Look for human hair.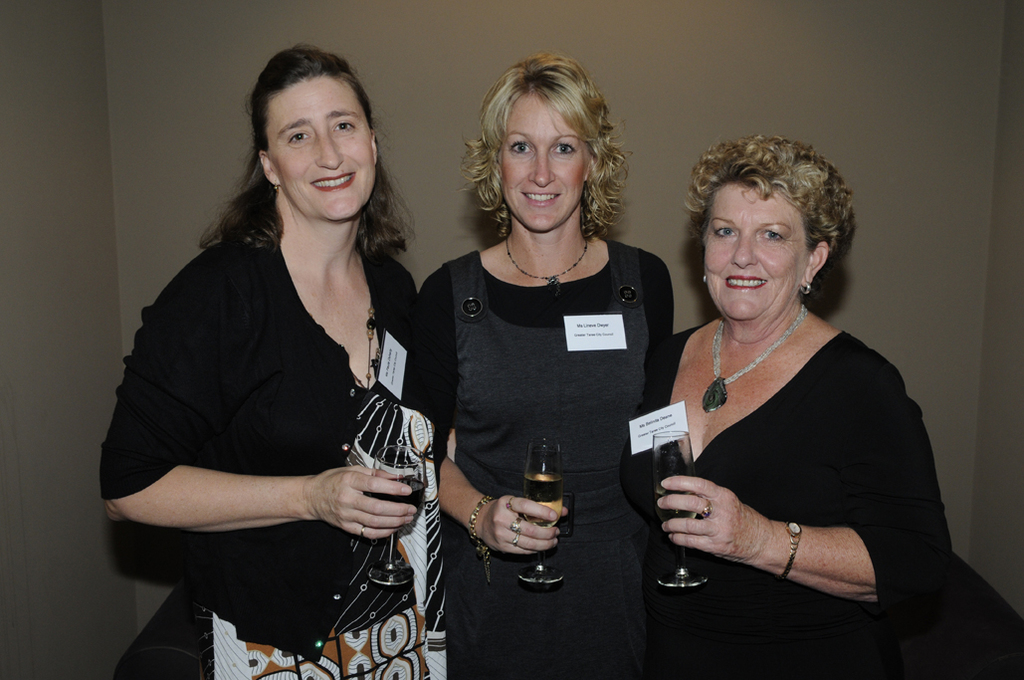
Found: detection(686, 136, 864, 275).
